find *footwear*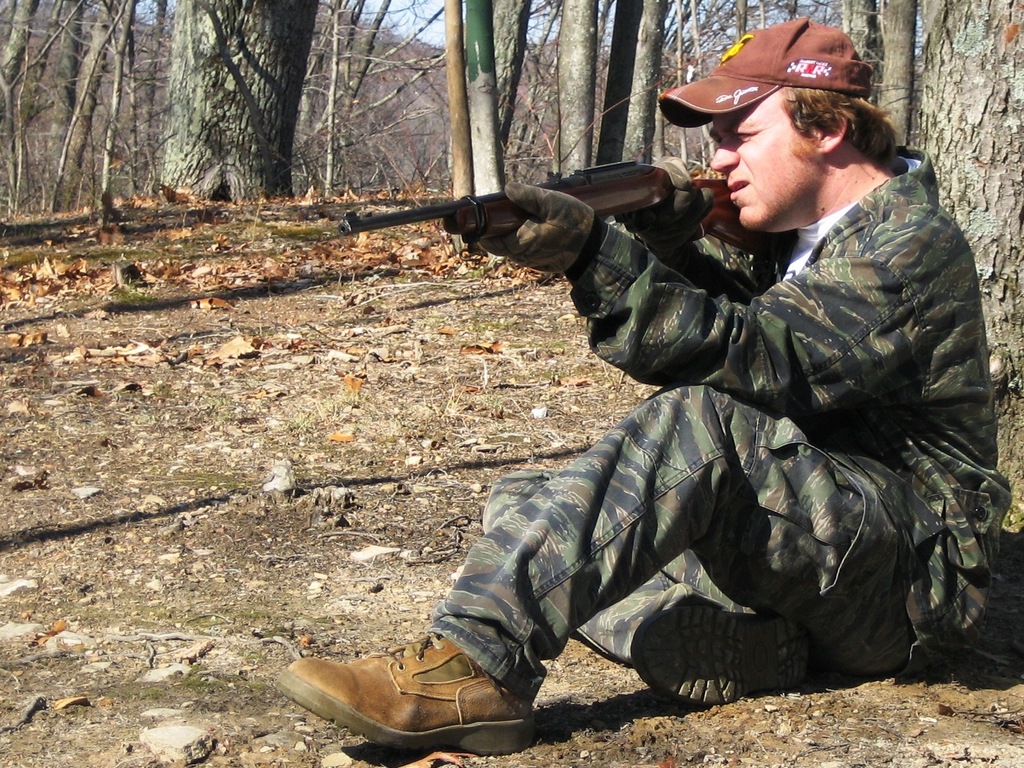
box=[294, 611, 536, 762]
